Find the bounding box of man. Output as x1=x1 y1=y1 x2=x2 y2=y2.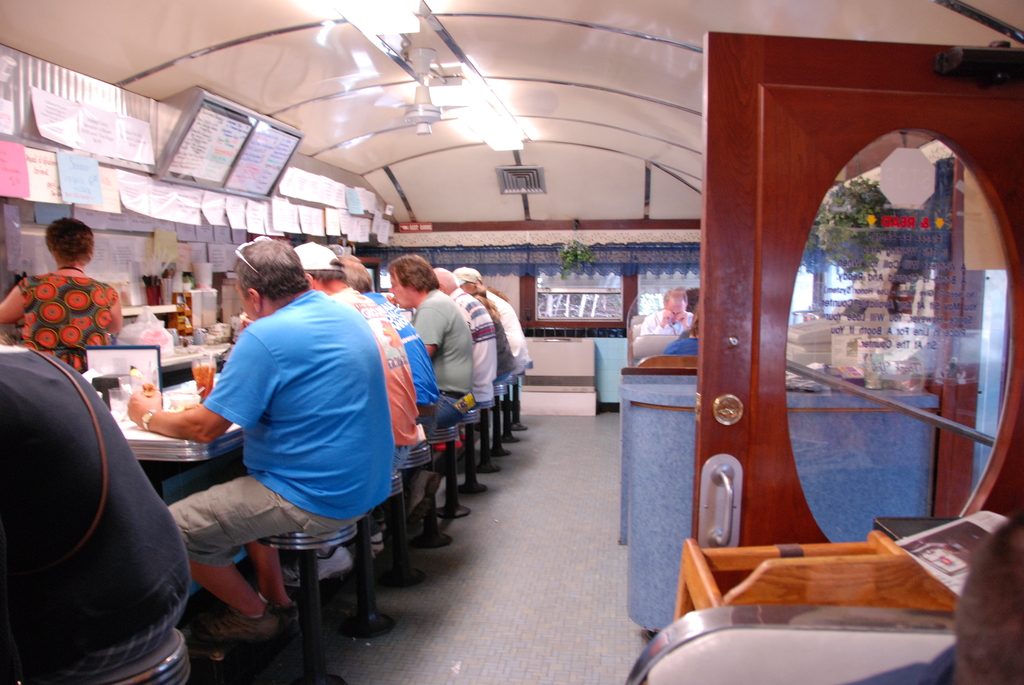
x1=390 y1=257 x2=474 y2=428.
